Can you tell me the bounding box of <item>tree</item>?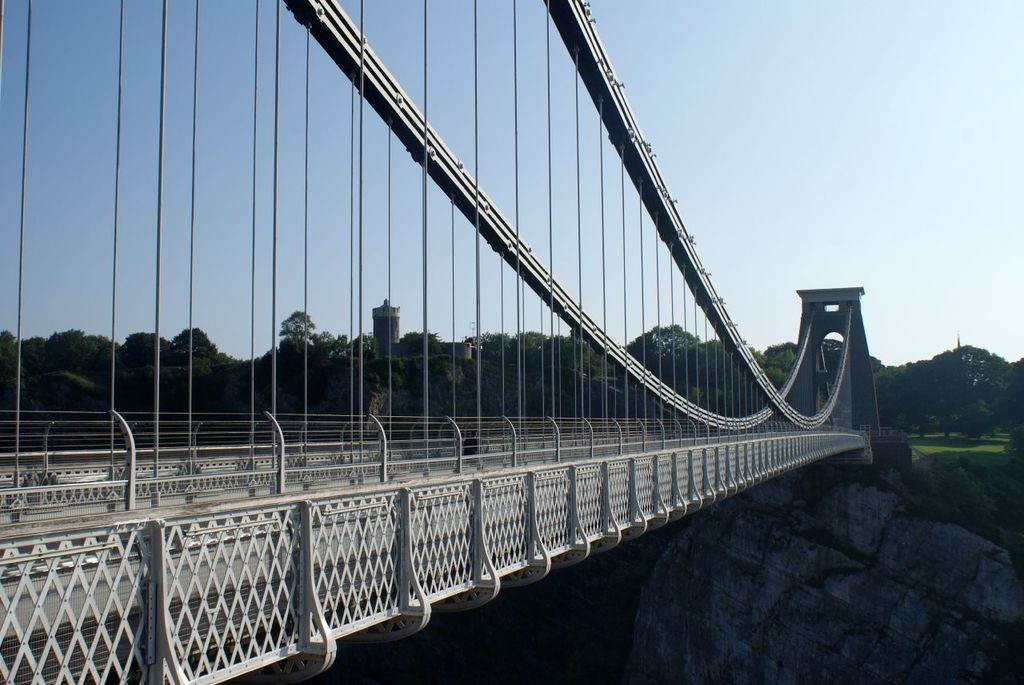
crop(314, 327, 346, 415).
